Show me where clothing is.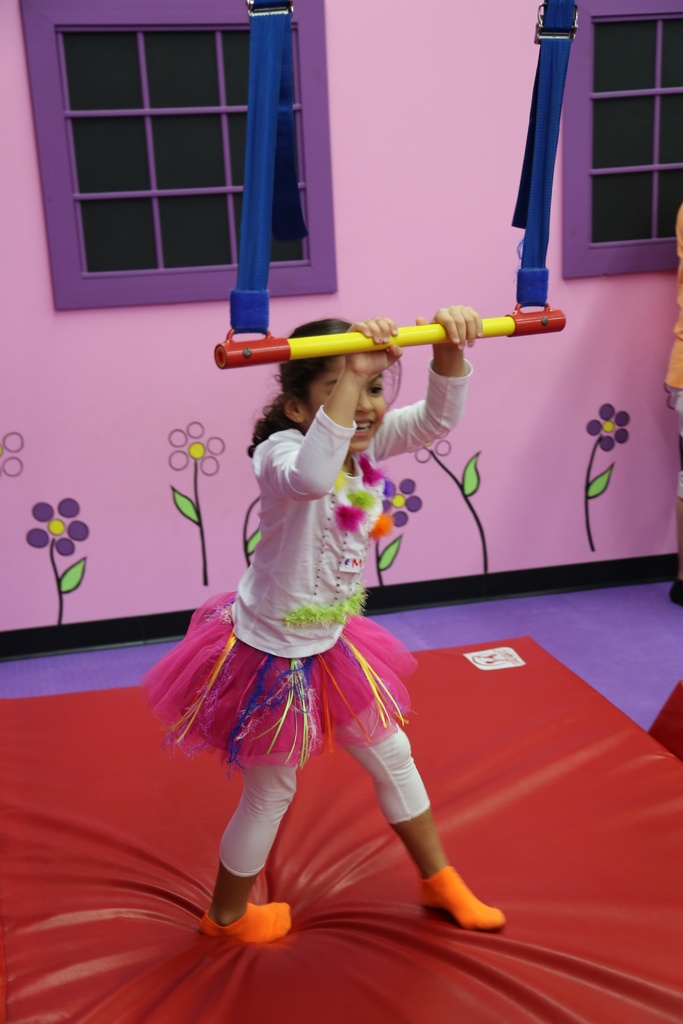
clothing is at detection(142, 364, 476, 881).
